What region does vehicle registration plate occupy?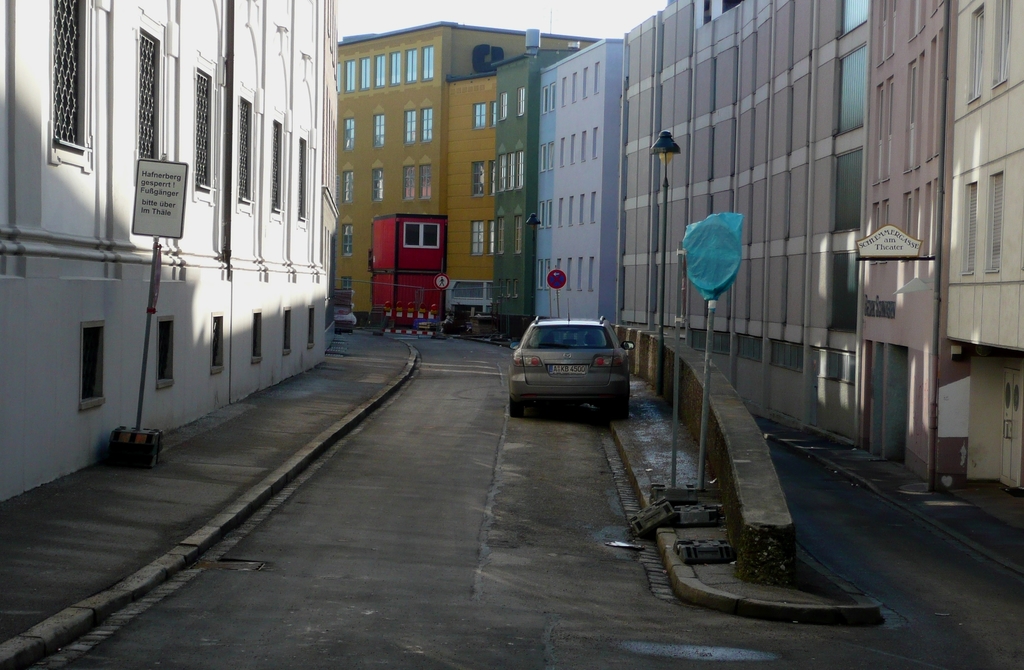
BBox(548, 366, 584, 375).
